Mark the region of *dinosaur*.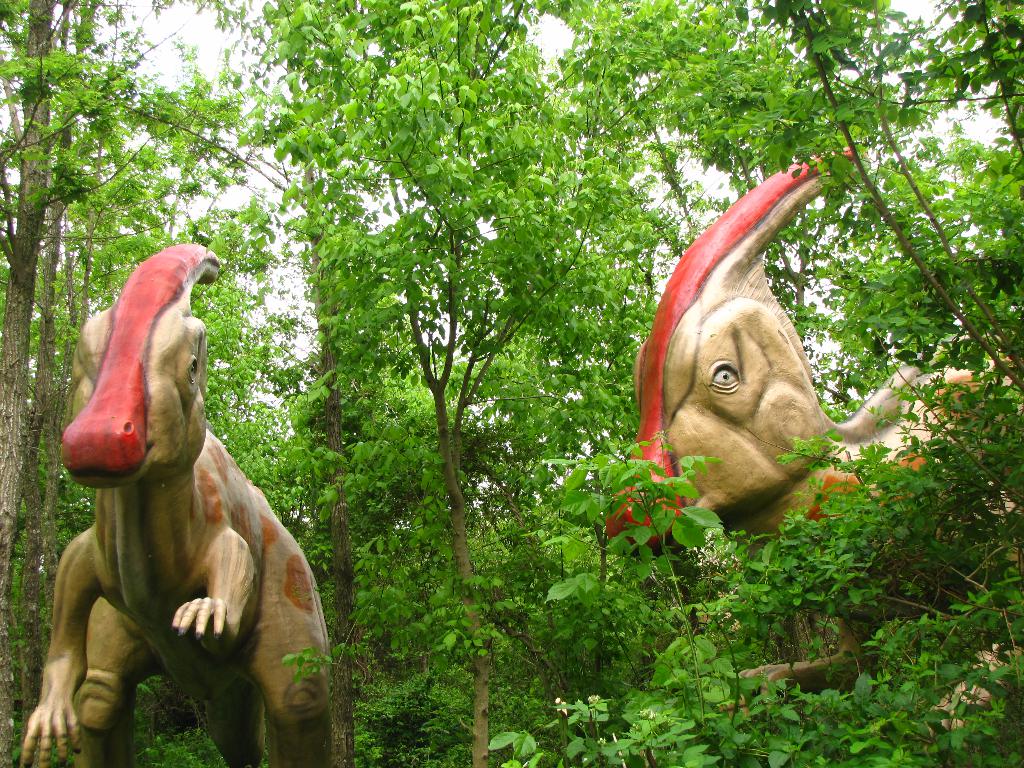
Region: left=11, top=243, right=340, bottom=767.
